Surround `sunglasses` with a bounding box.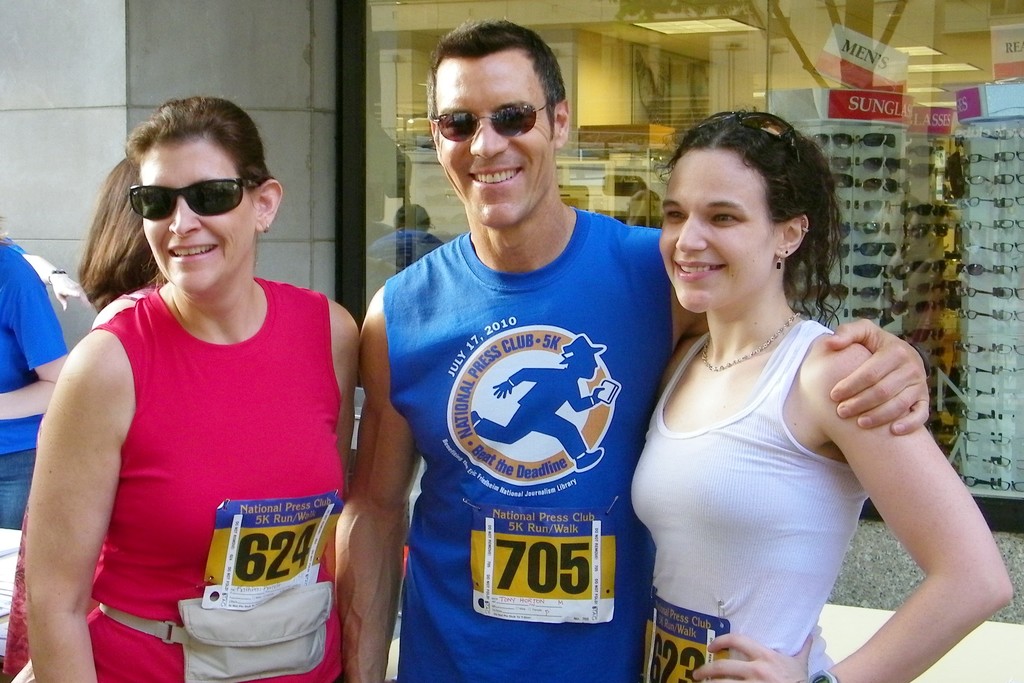
rect(902, 329, 947, 344).
